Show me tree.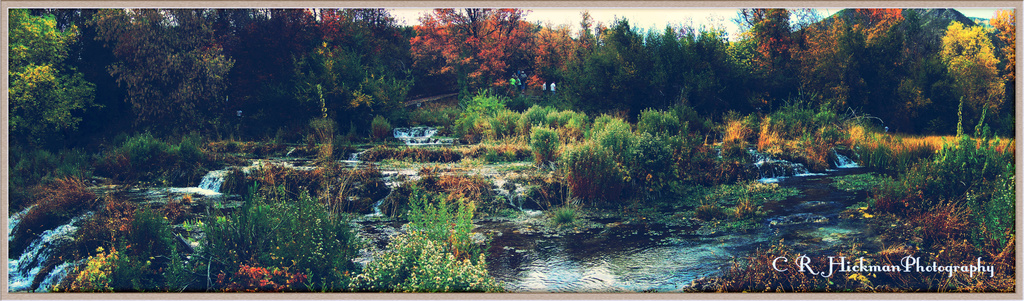
tree is here: <box>410,8,536,96</box>.
